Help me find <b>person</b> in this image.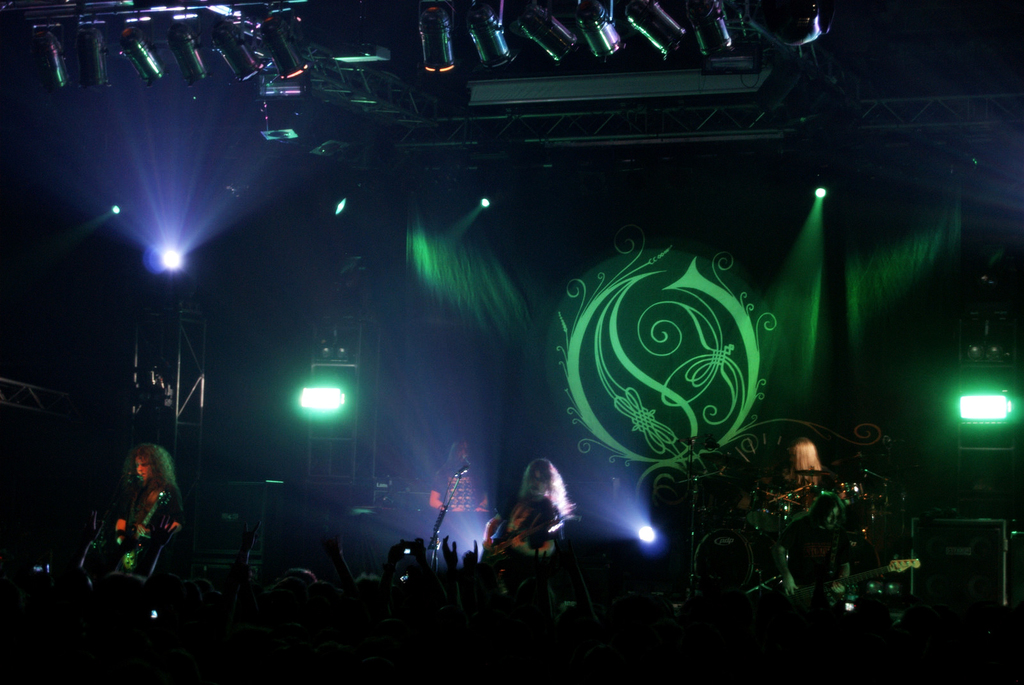
Found it: [left=433, top=437, right=484, bottom=516].
